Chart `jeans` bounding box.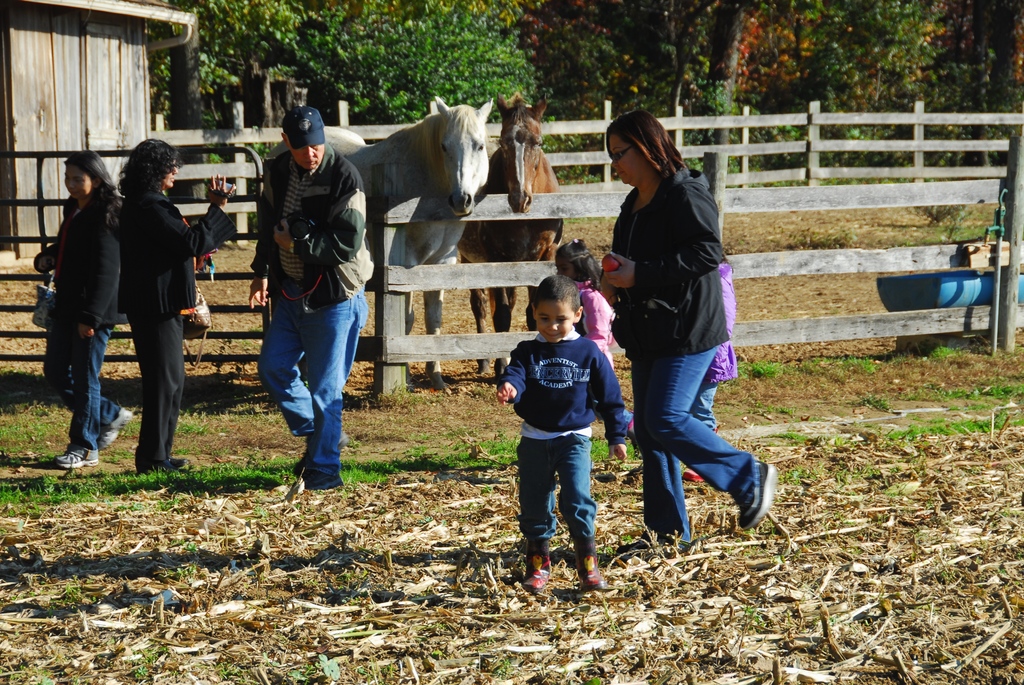
Charted: <bbox>260, 279, 348, 503</bbox>.
